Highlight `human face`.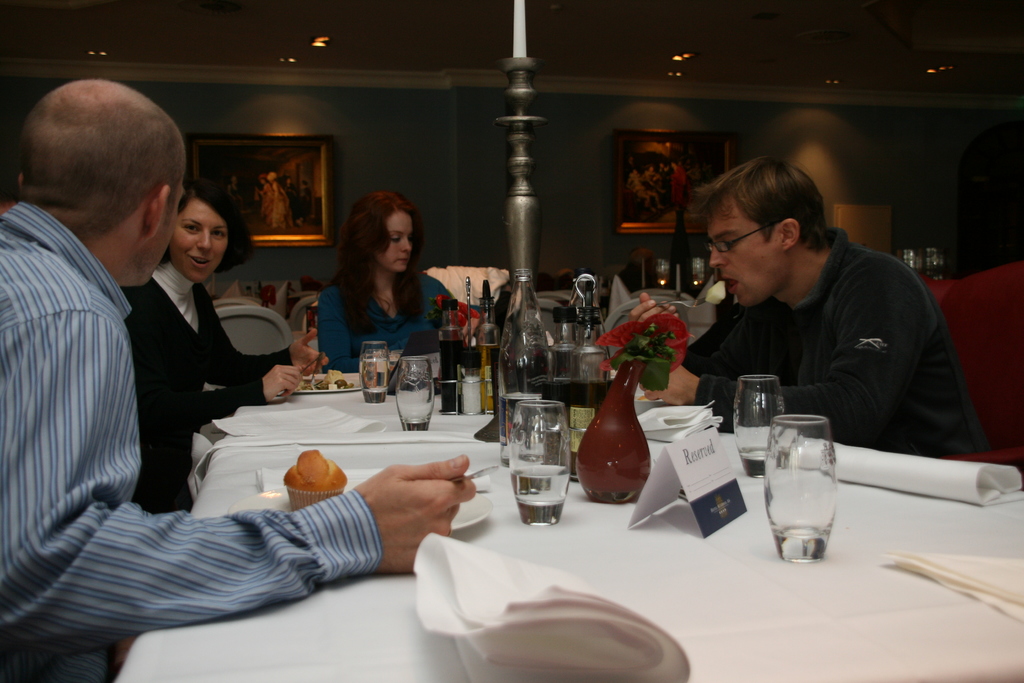
Highlighted region: {"x1": 710, "y1": 208, "x2": 790, "y2": 313}.
